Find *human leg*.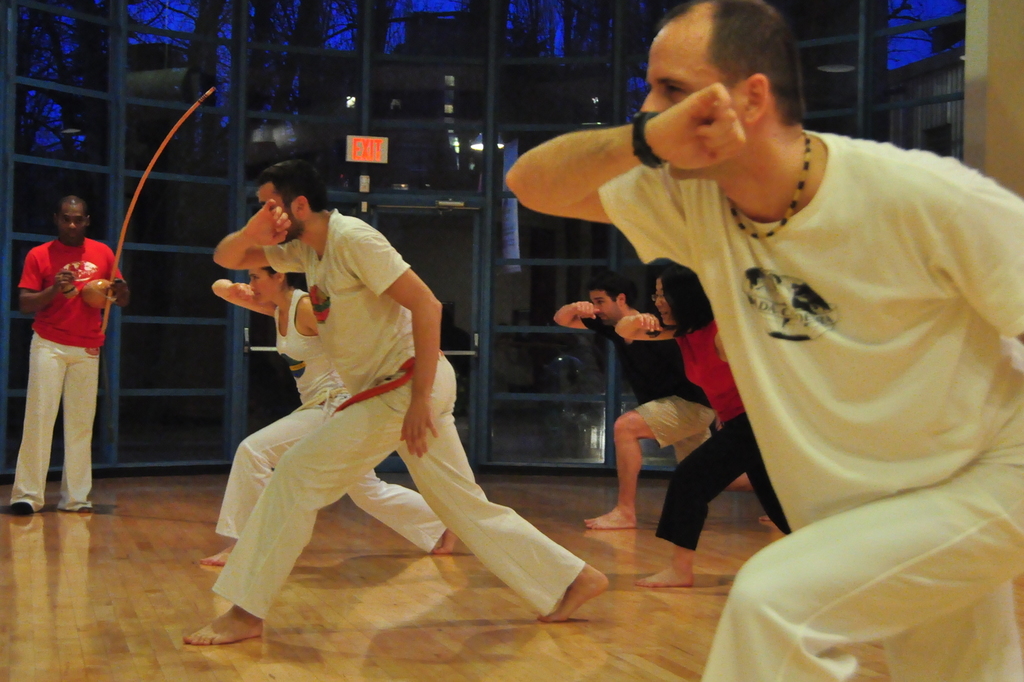
left=632, top=417, right=757, bottom=592.
